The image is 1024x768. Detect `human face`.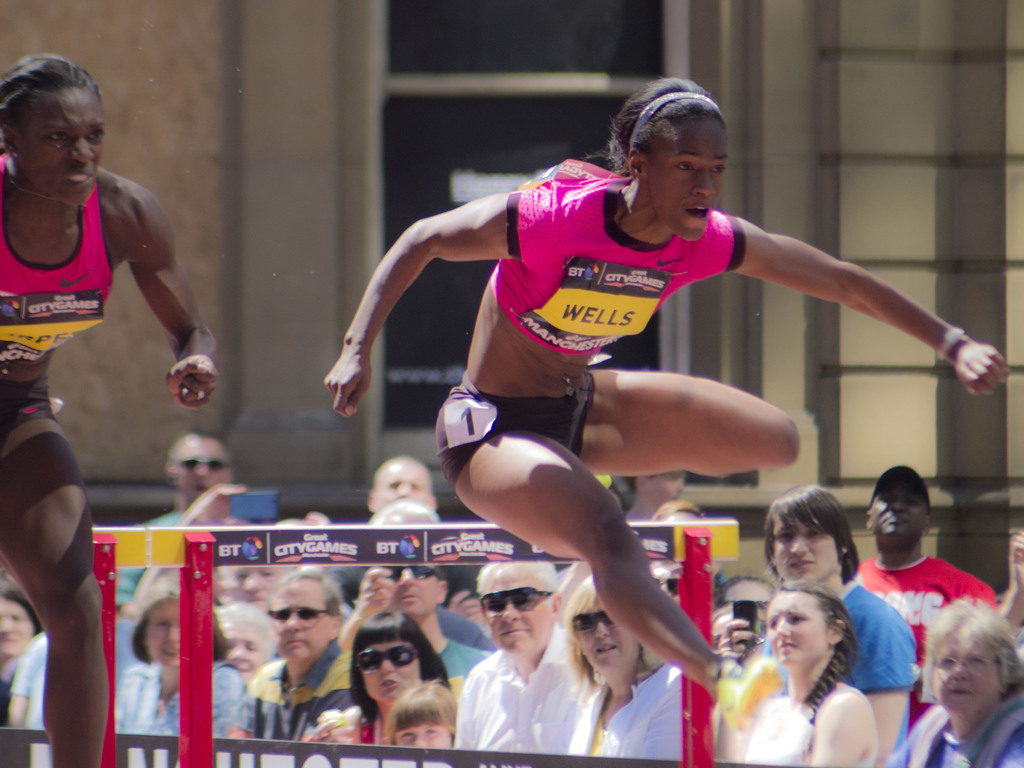
Detection: <box>364,642,420,708</box>.
